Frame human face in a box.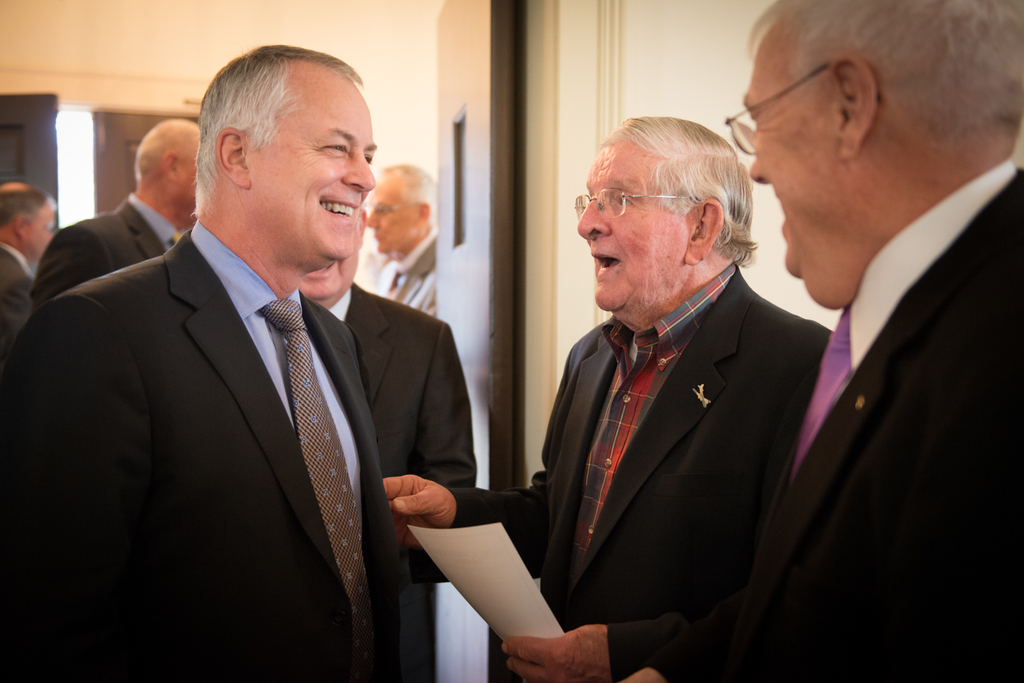
<box>310,214,357,300</box>.
